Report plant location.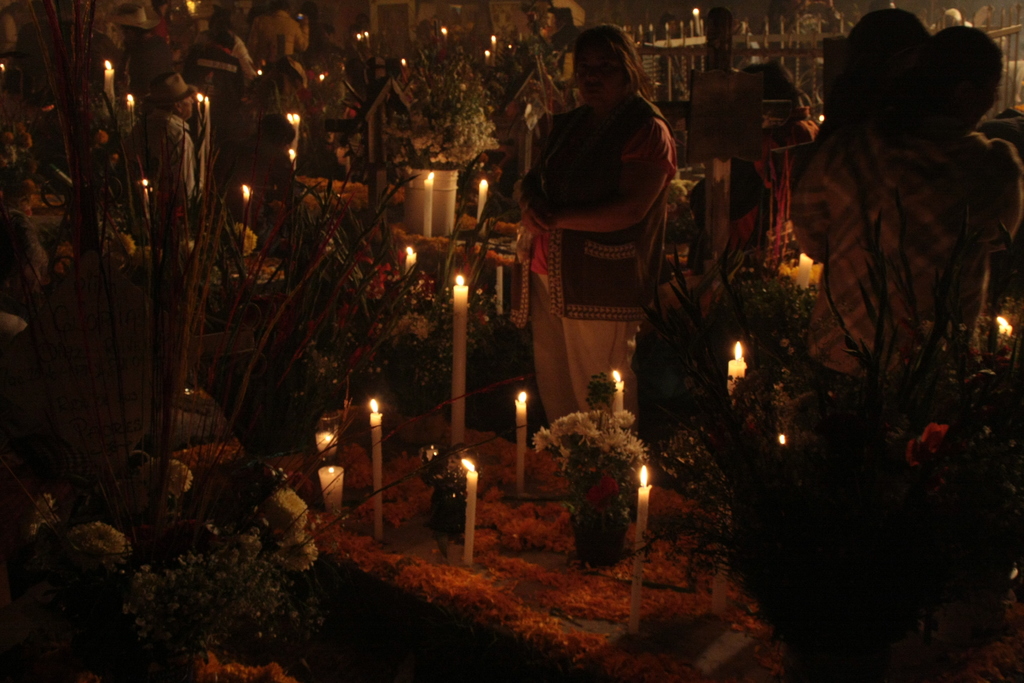
Report: bbox=[426, 447, 473, 536].
